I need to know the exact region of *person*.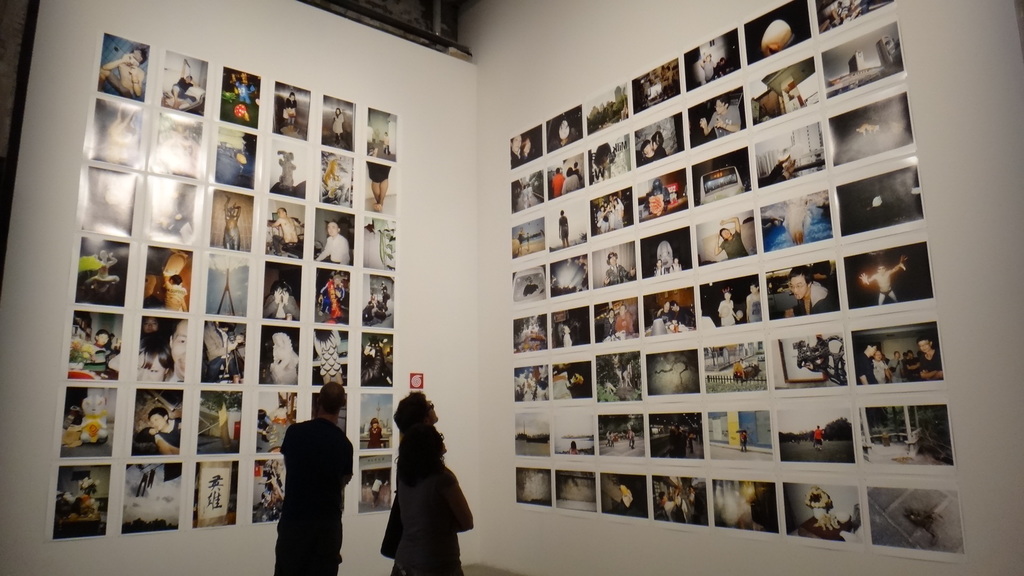
Region: 652:257:666:275.
